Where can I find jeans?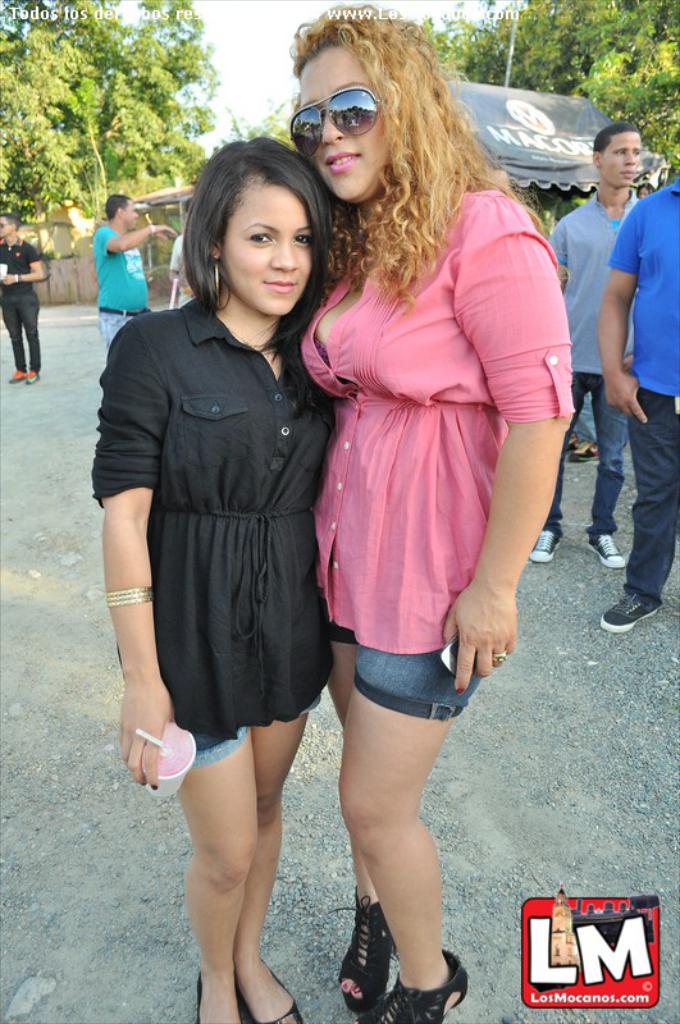
You can find it at rect(187, 696, 325, 769).
